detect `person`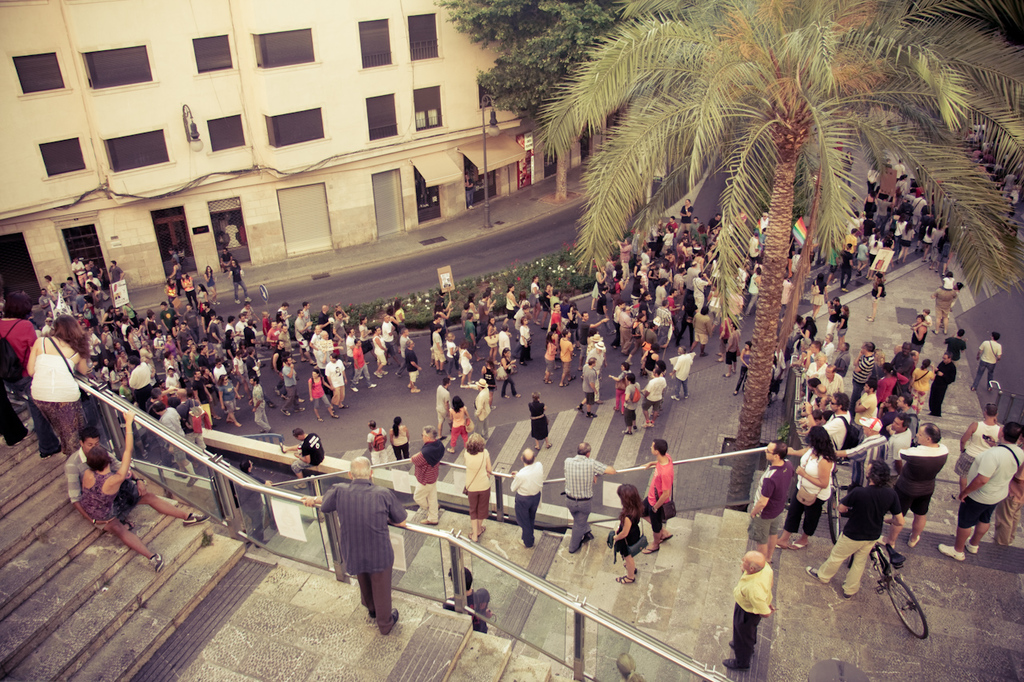
63 426 210 574
